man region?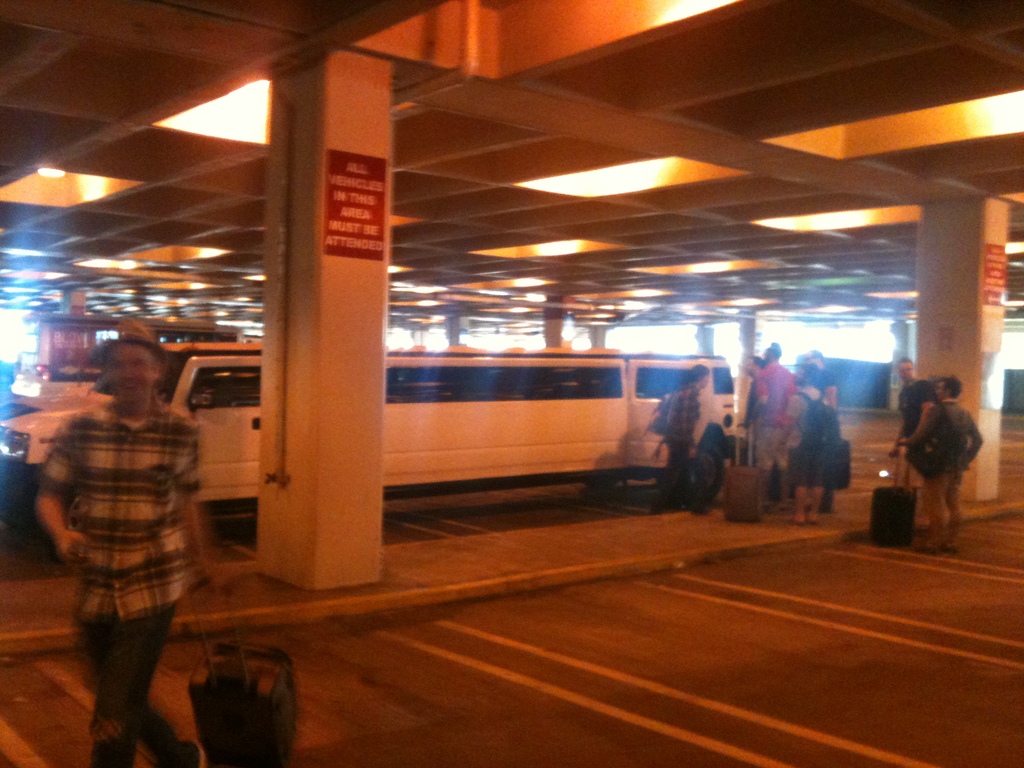
(left=806, top=349, right=835, bottom=511)
